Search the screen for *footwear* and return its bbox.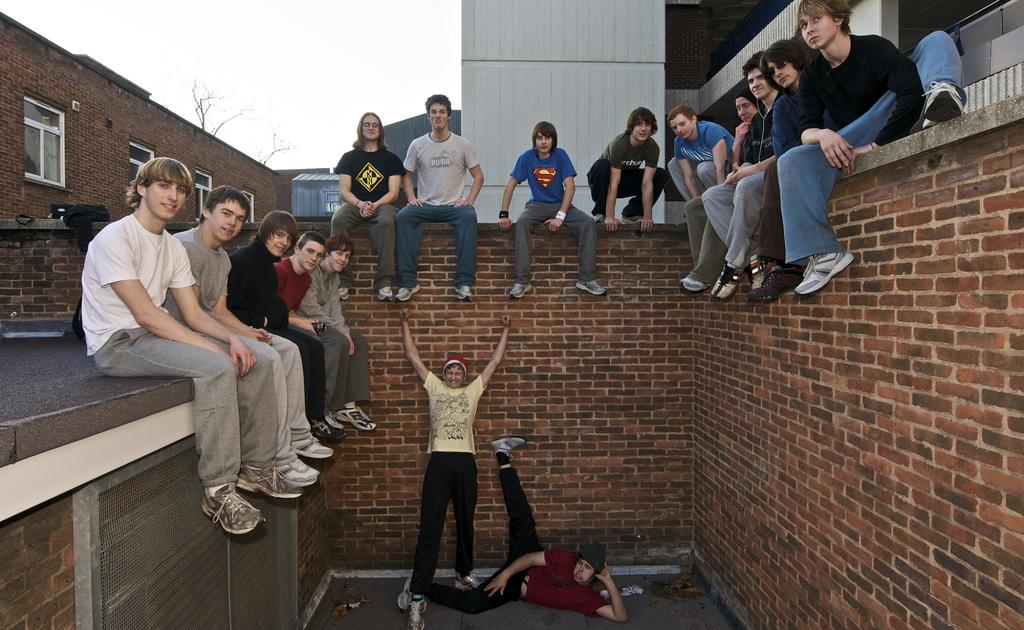
Found: bbox=[491, 433, 527, 456].
